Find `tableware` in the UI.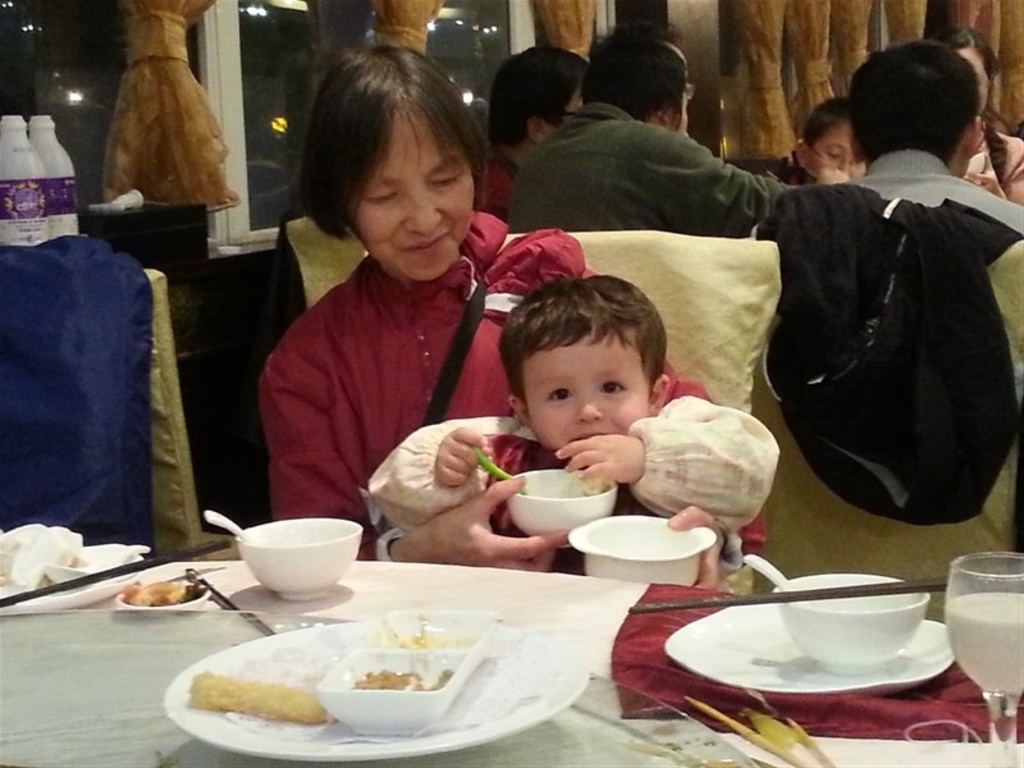
UI element at crop(503, 460, 616, 552).
